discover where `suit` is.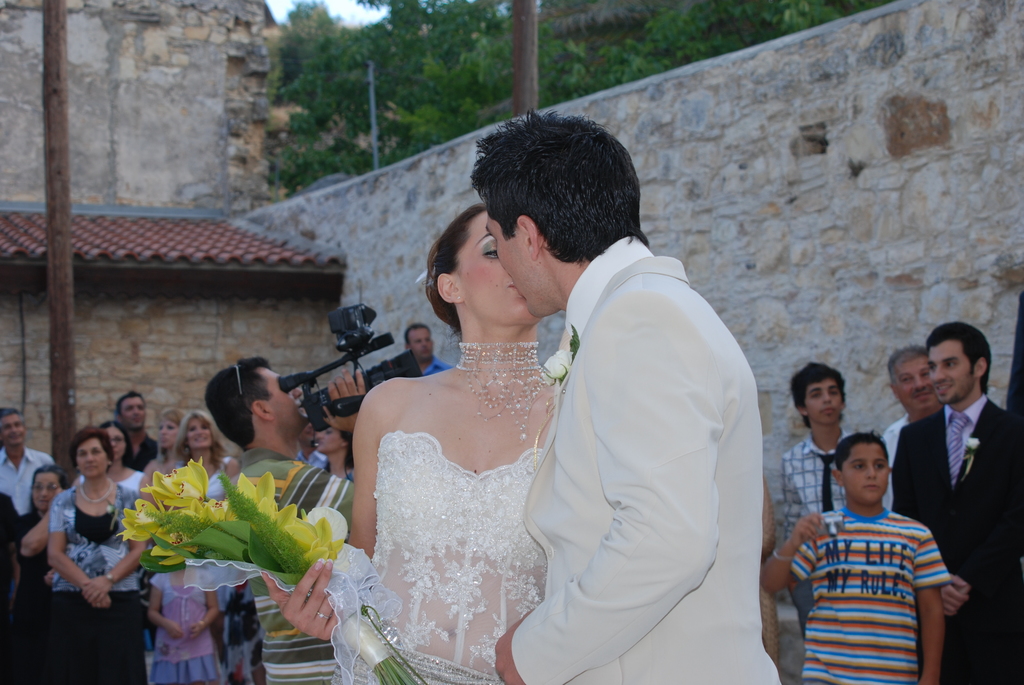
Discovered at 889:400:1023:684.
